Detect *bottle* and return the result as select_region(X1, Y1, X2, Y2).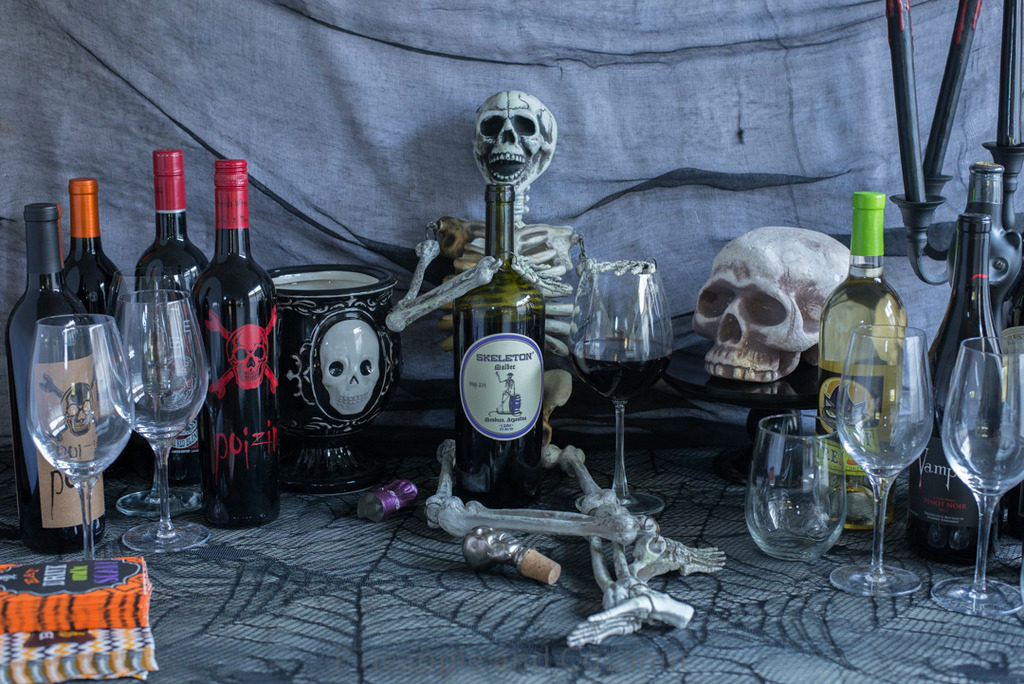
select_region(48, 162, 132, 338).
